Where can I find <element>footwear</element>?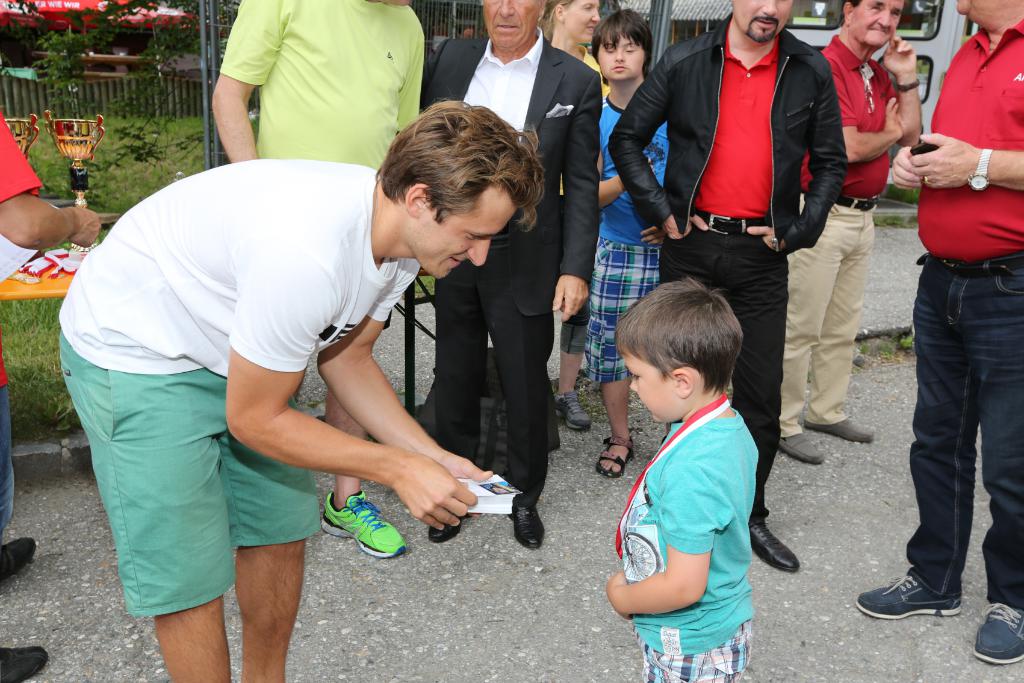
You can find it at crop(971, 600, 1023, 668).
